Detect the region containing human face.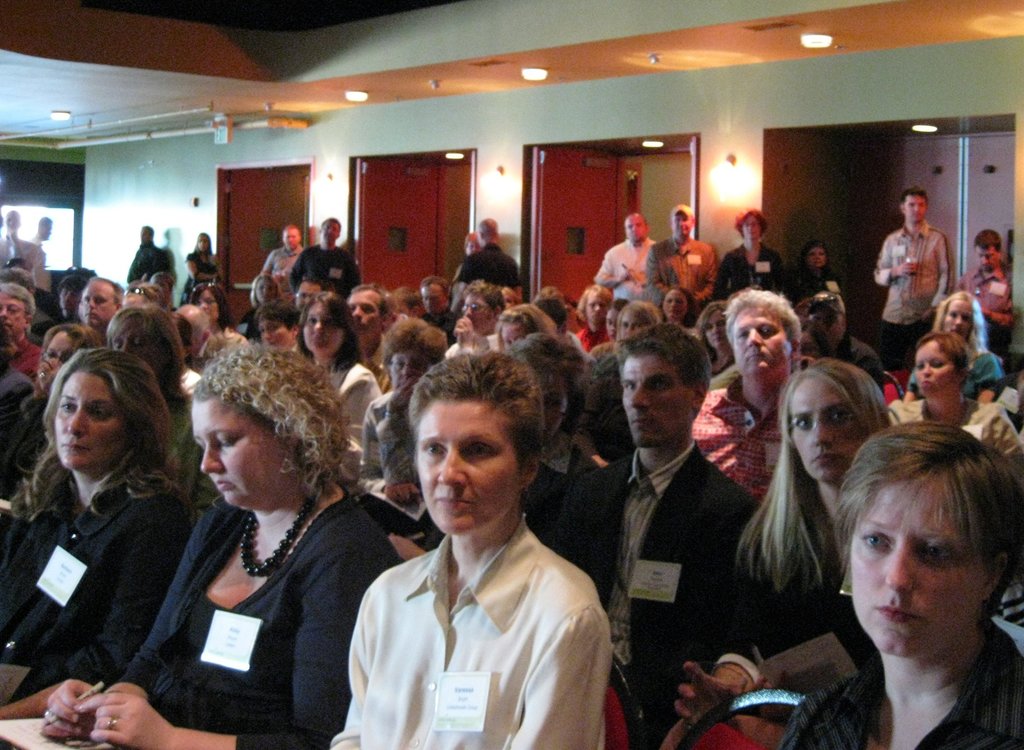
crop(918, 342, 956, 395).
